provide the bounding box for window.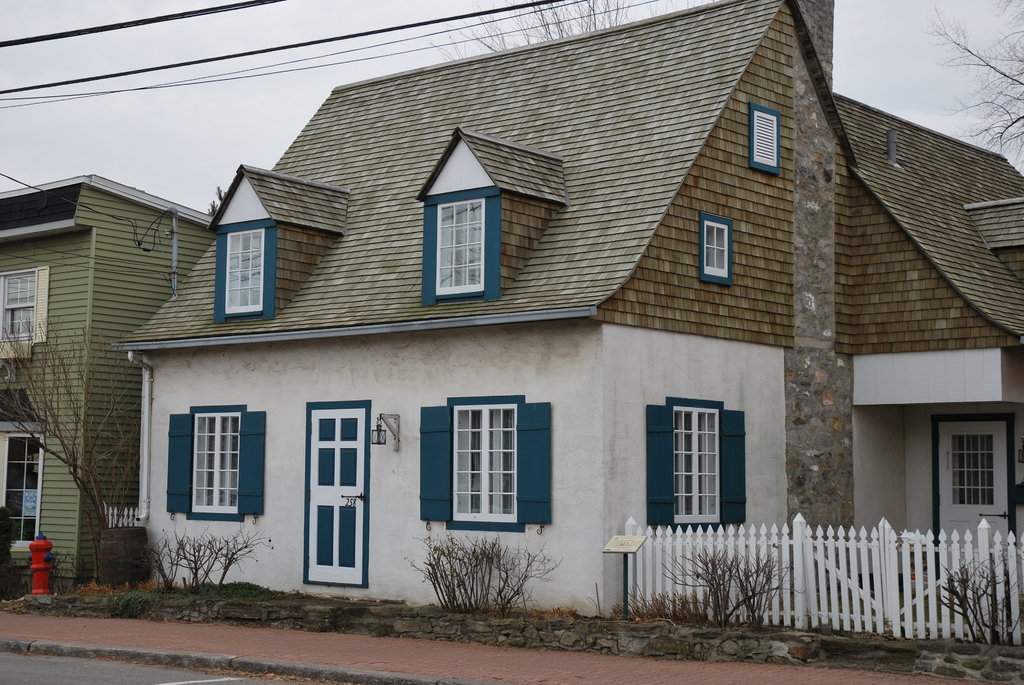
BBox(0, 268, 32, 337).
